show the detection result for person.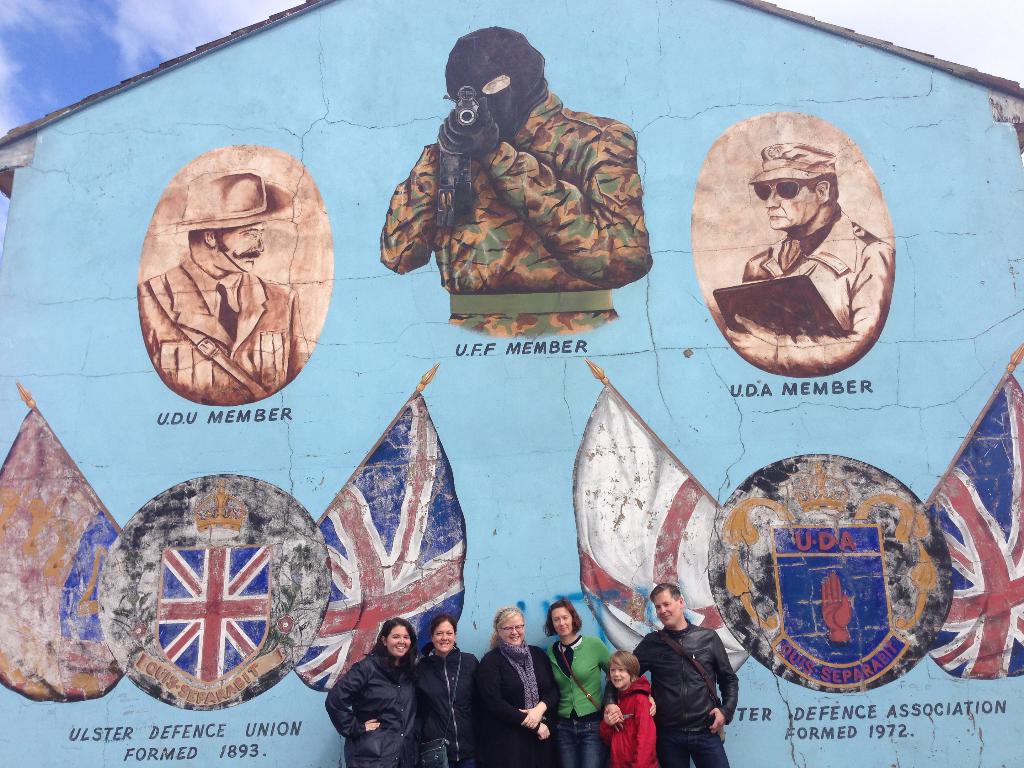
select_region(705, 136, 896, 379).
